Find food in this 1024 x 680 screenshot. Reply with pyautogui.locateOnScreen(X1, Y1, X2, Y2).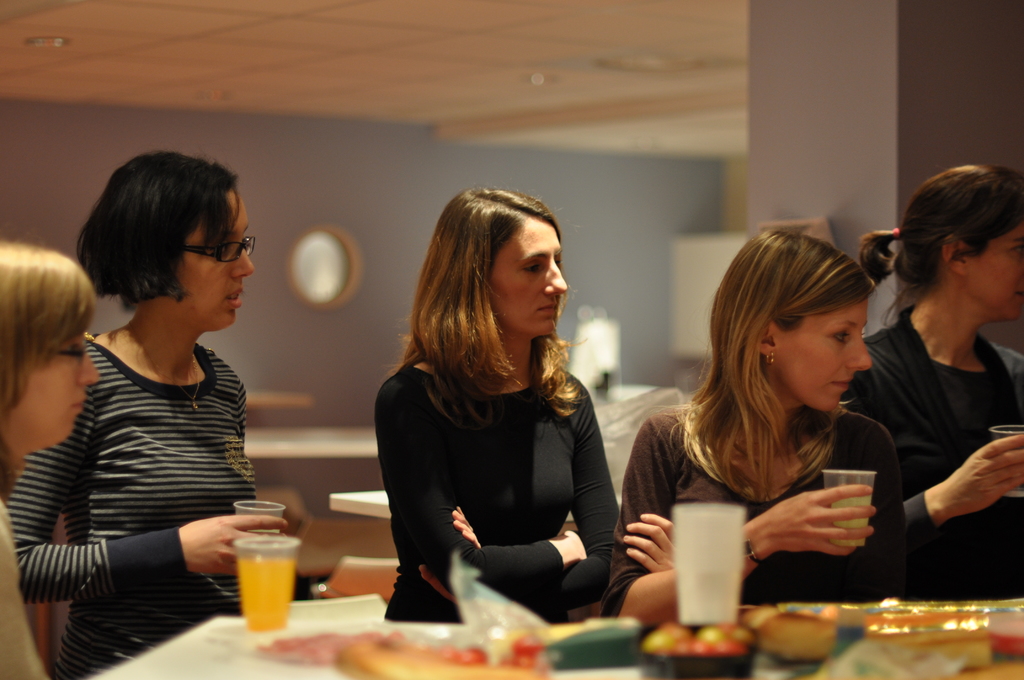
pyautogui.locateOnScreen(629, 599, 849, 652).
